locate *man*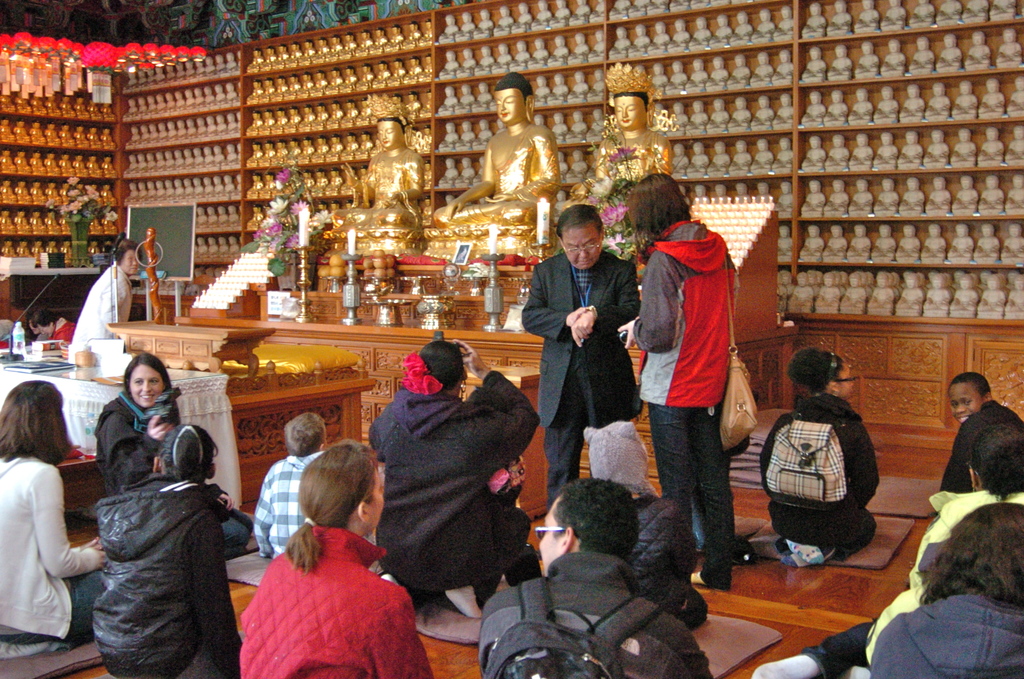
rect(747, 423, 1023, 678)
